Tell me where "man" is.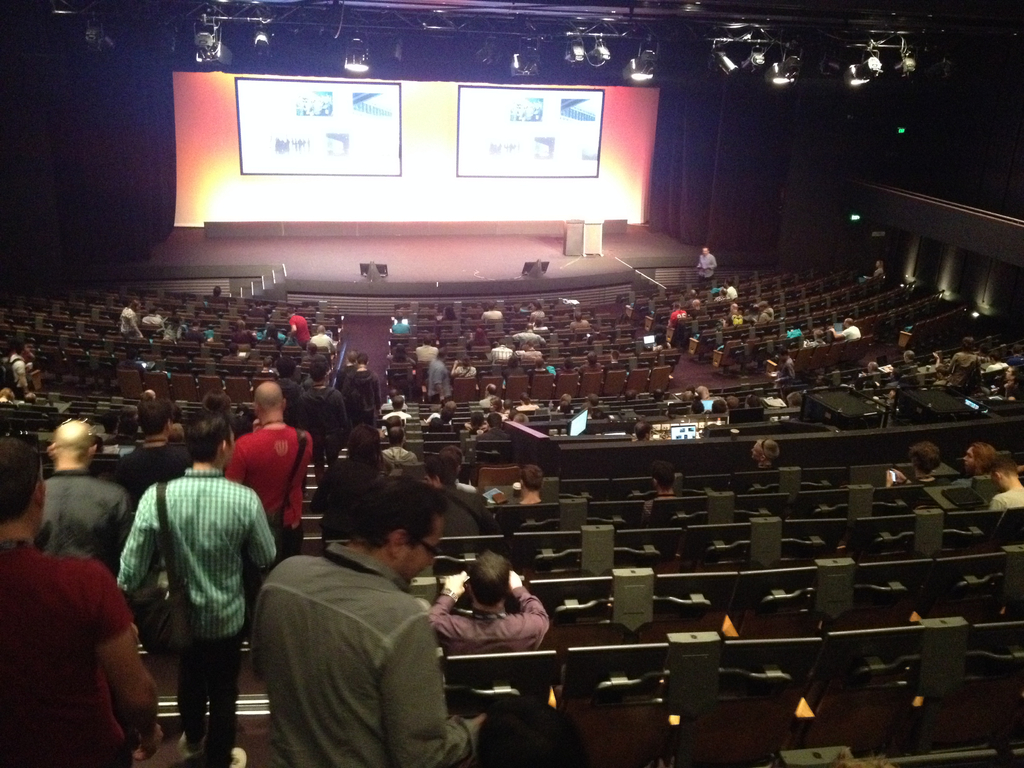
"man" is at [left=430, top=451, right=501, bottom=540].
